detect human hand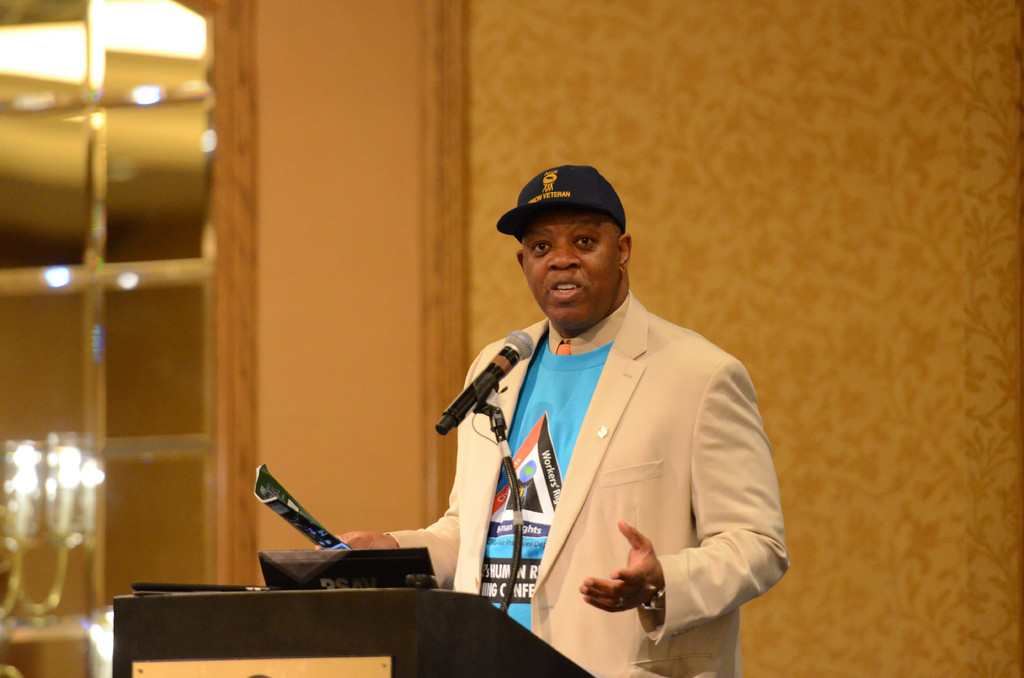
box(314, 528, 398, 549)
